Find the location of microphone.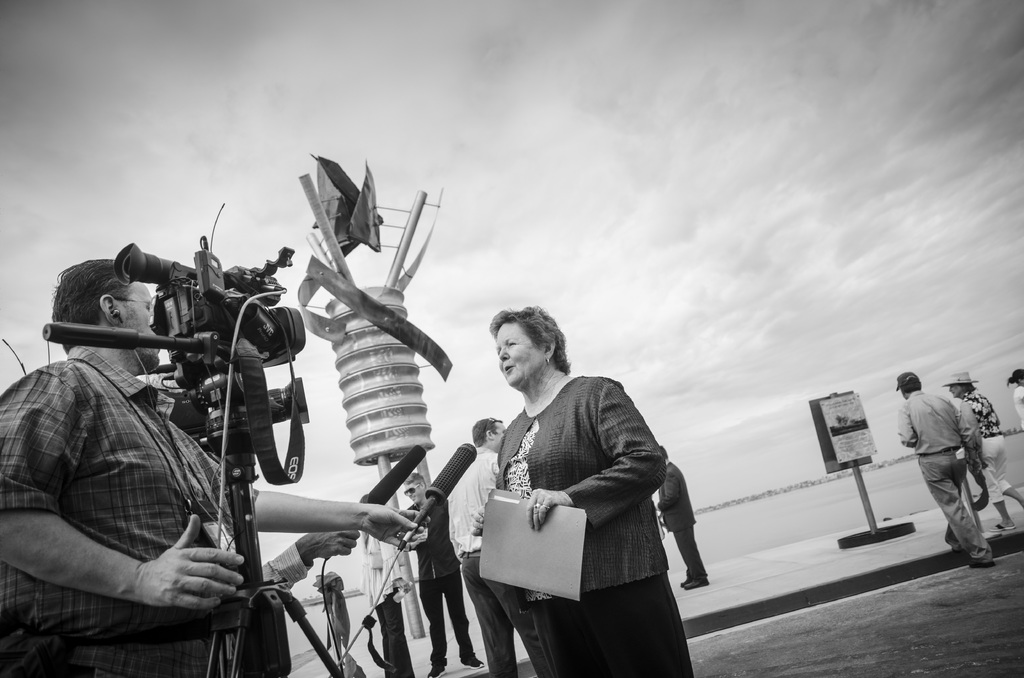
Location: l=365, t=443, r=425, b=505.
